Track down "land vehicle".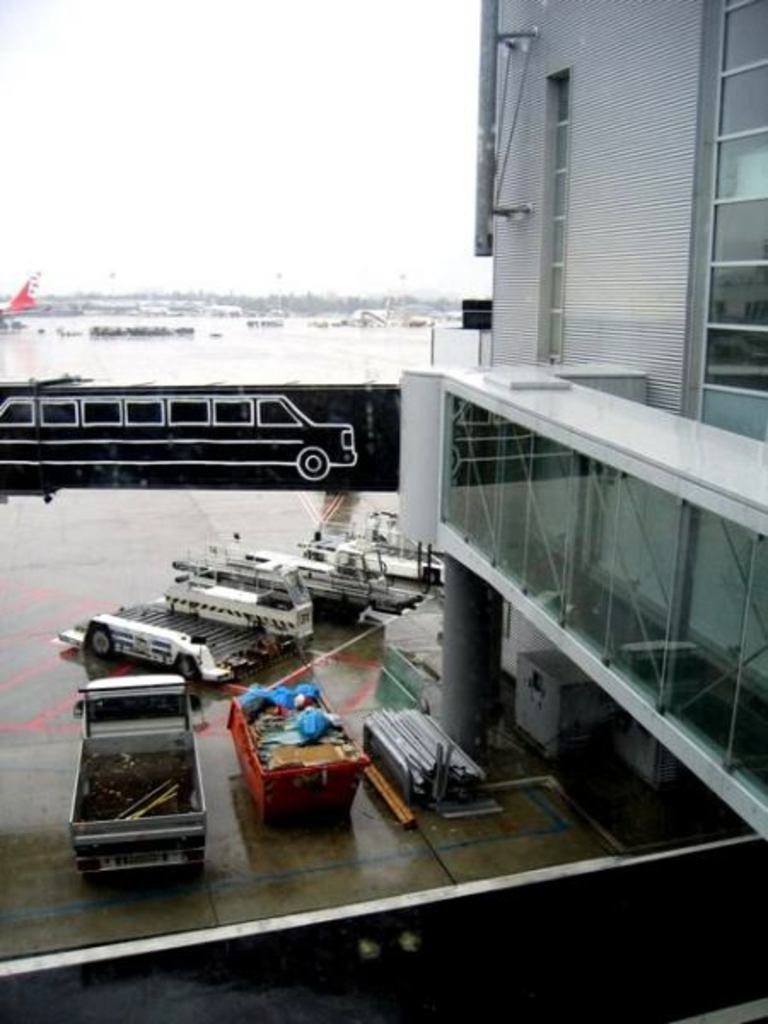
Tracked to <region>2, 391, 353, 478</region>.
